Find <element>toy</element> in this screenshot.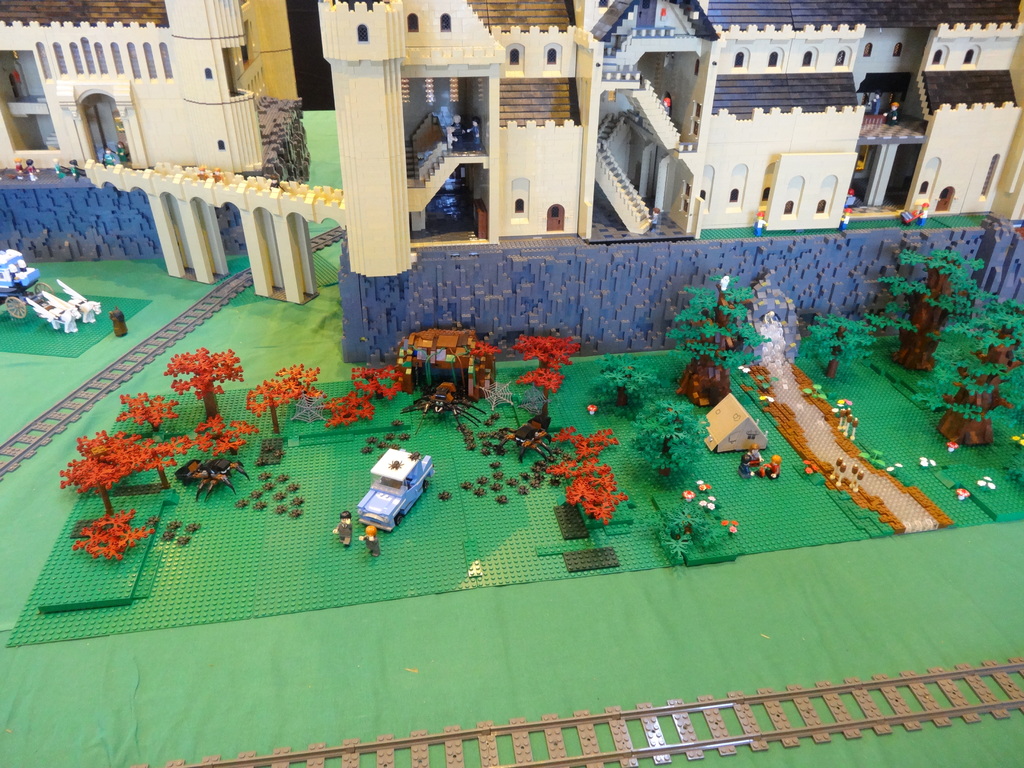
The bounding box for <element>toy</element> is Rect(354, 527, 391, 560).
